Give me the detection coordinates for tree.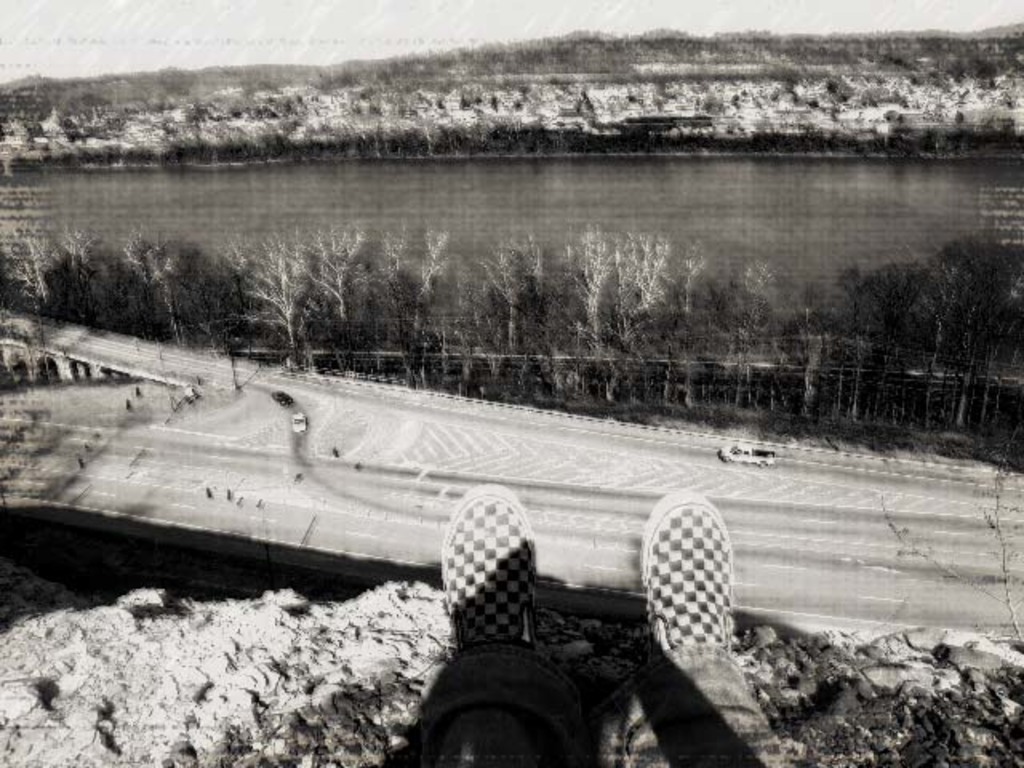
crop(203, 226, 363, 365).
